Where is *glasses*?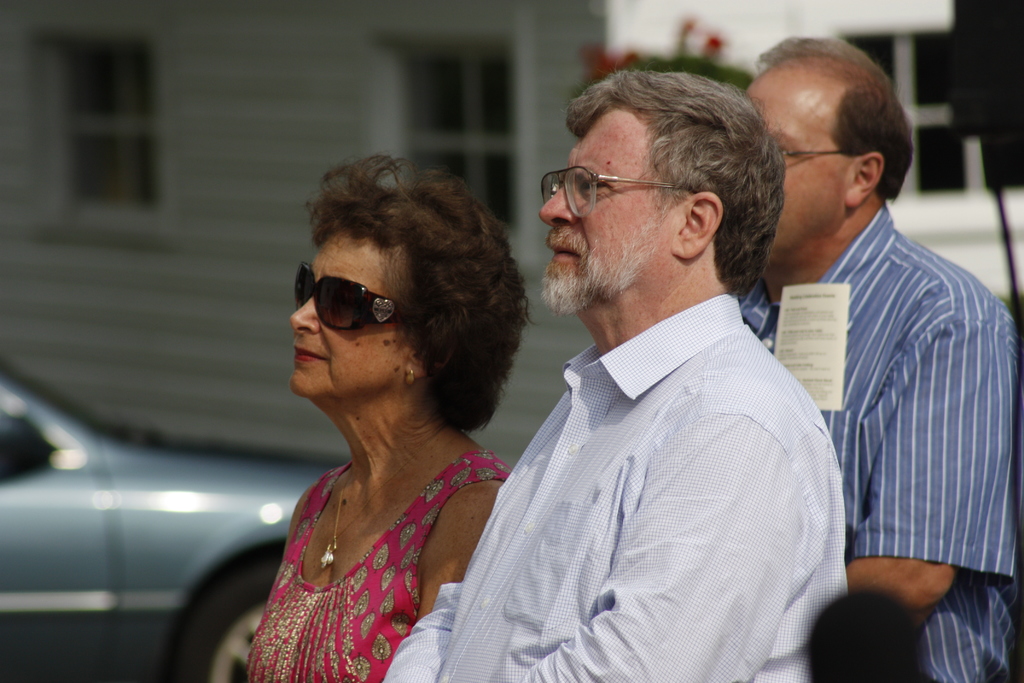
<region>295, 261, 424, 336</region>.
